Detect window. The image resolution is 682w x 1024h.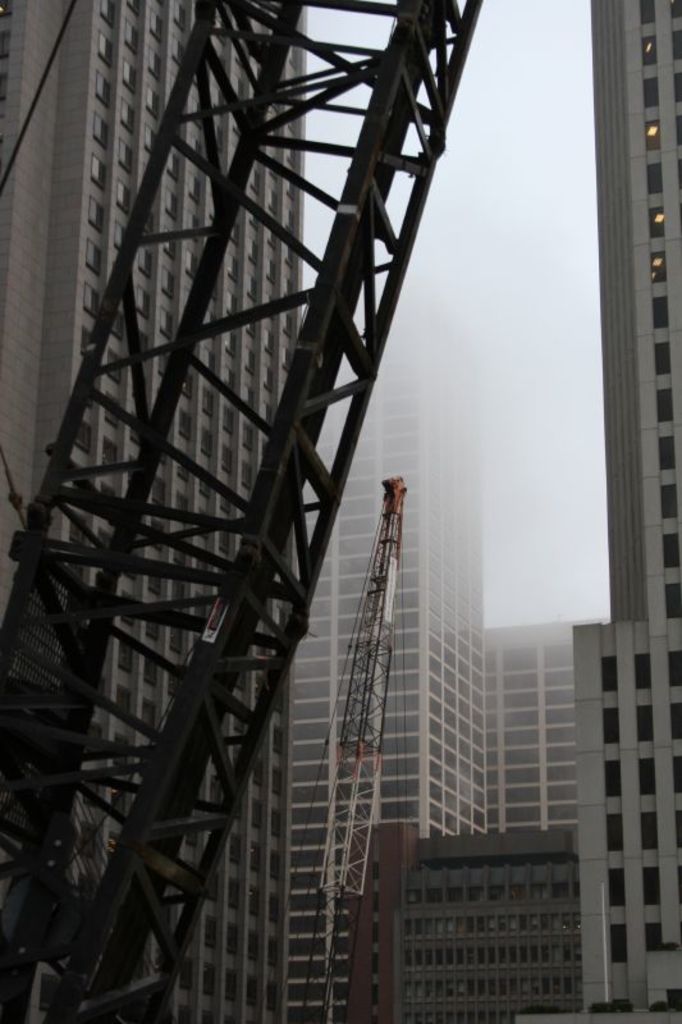
box(635, 710, 654, 748).
